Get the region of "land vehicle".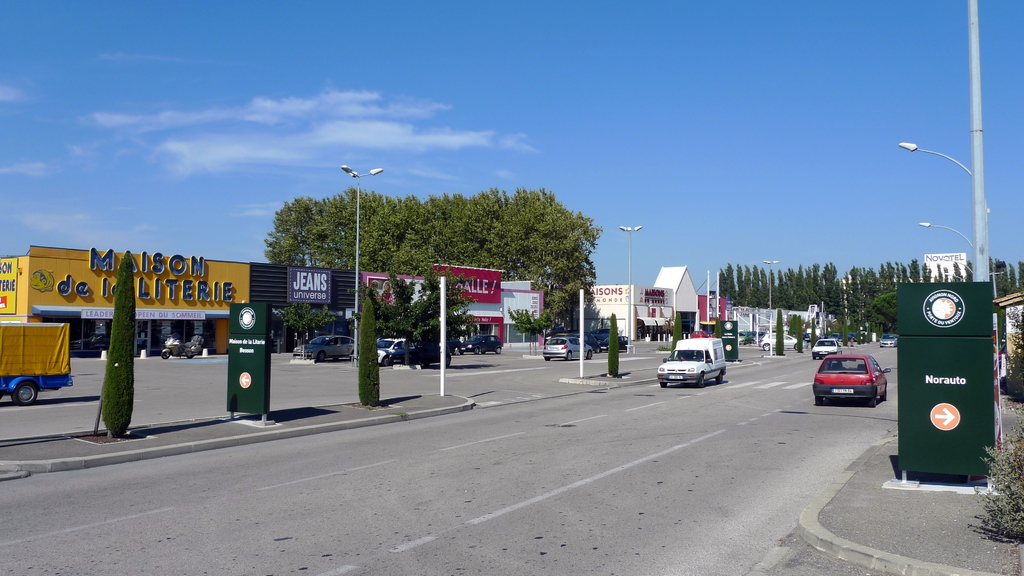
[x1=598, y1=335, x2=627, y2=352].
